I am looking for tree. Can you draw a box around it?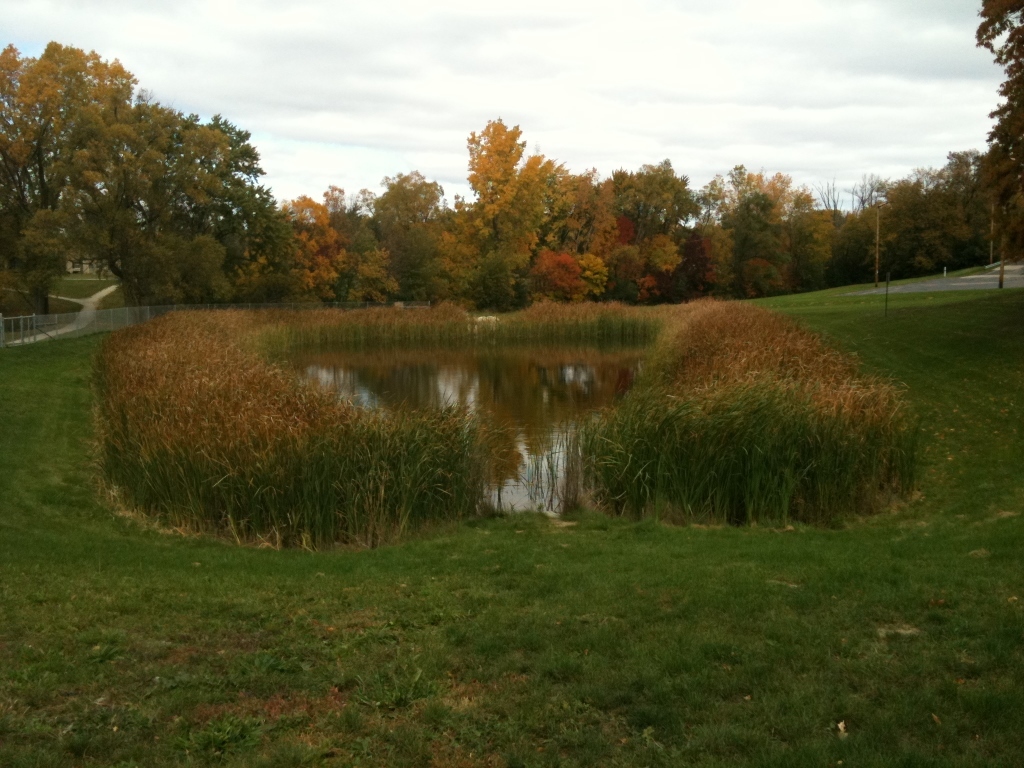
Sure, the bounding box is [left=0, top=44, right=1023, bottom=314].
